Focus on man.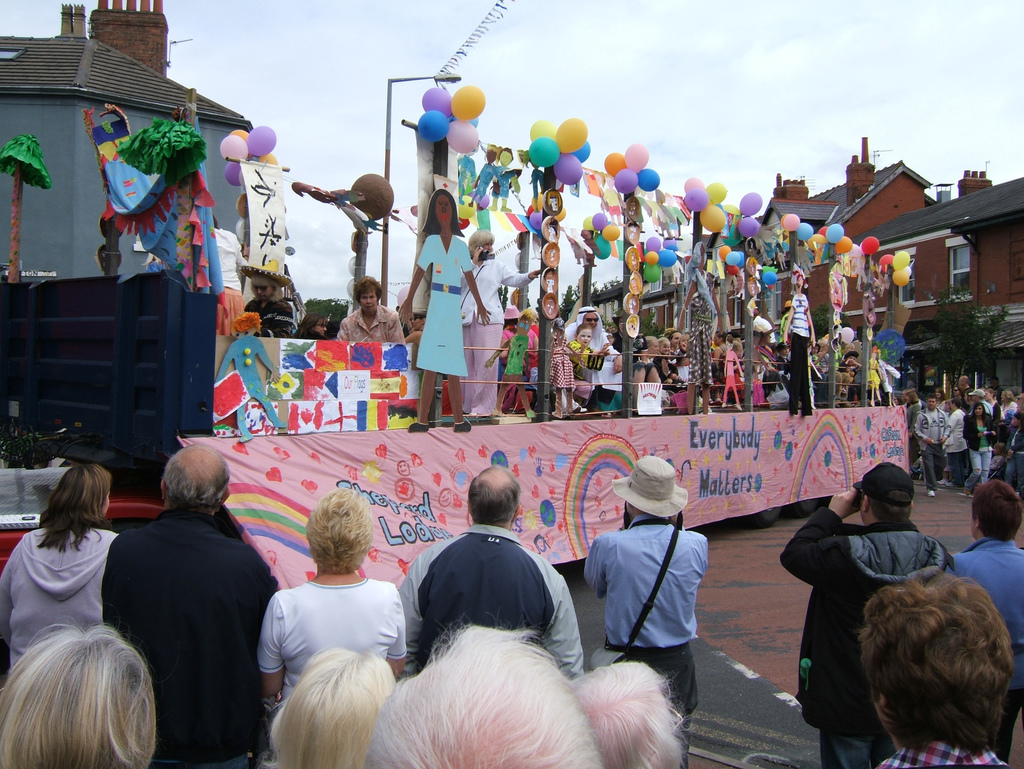
Focused at 948 376 980 410.
